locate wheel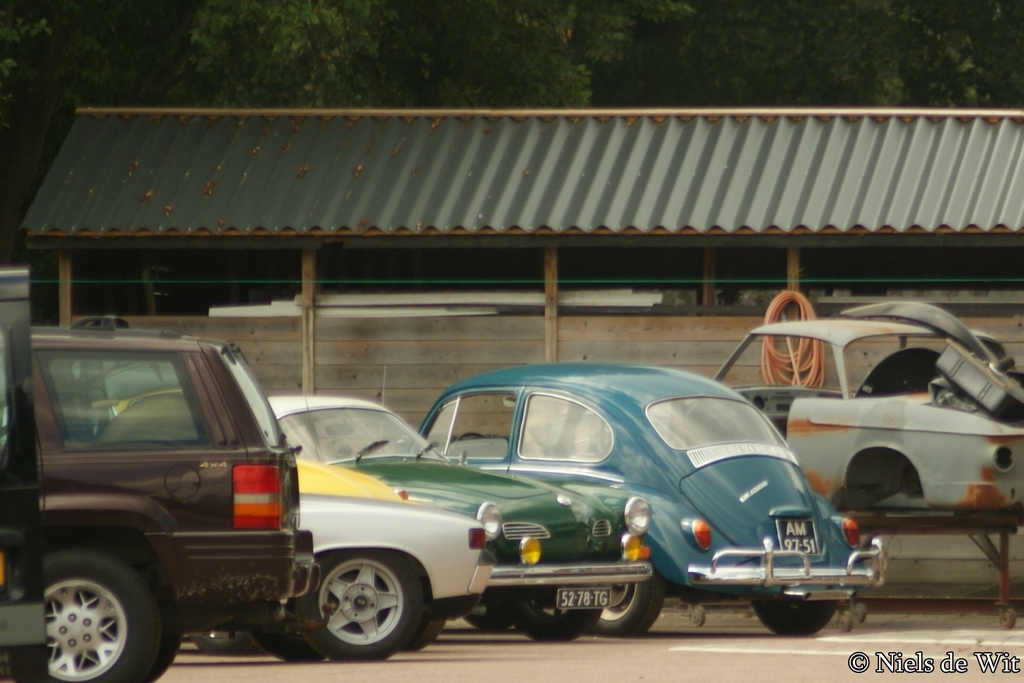
box(45, 549, 159, 682)
